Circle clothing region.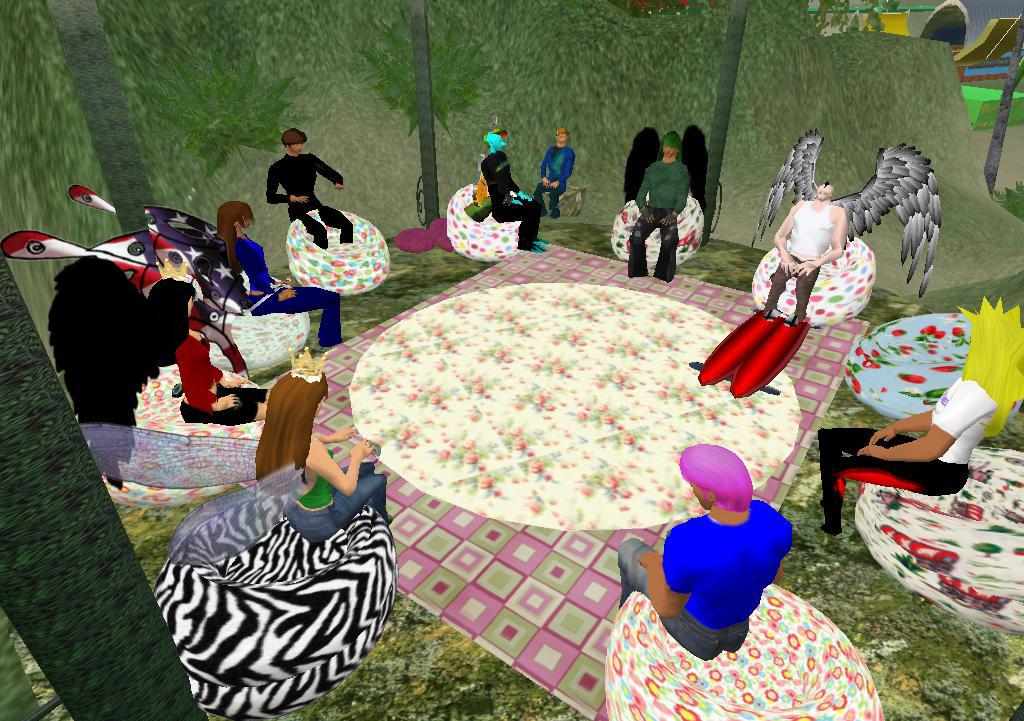
Region: bbox(671, 517, 797, 631).
